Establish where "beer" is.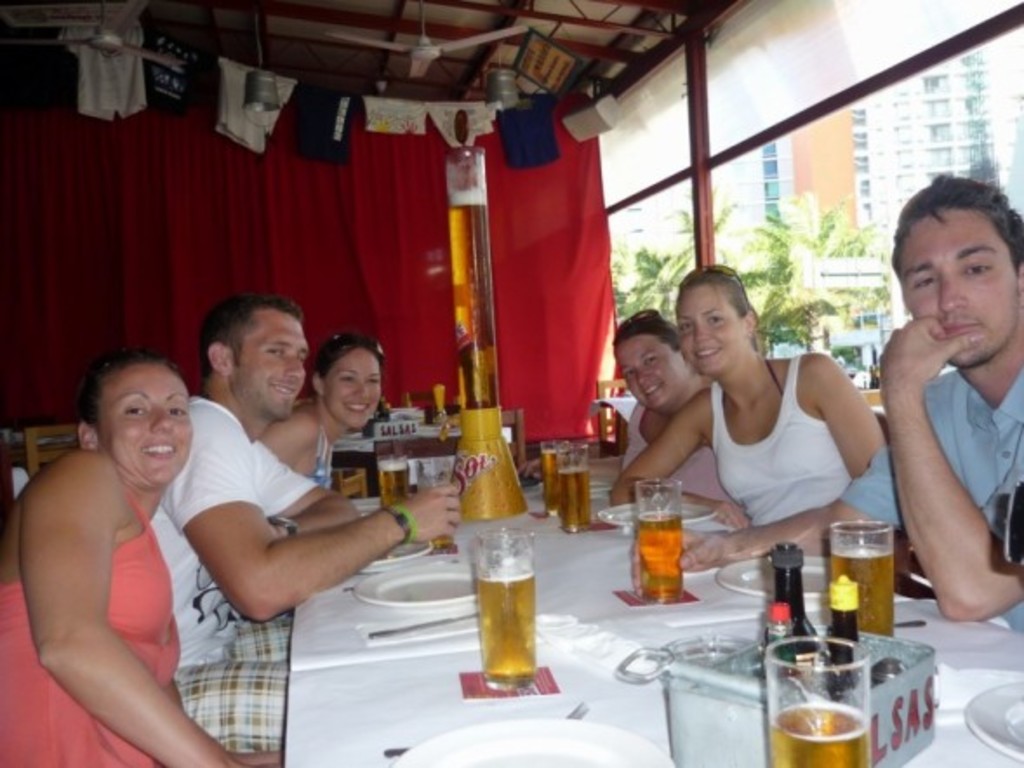
Established at bbox(537, 447, 560, 506).
